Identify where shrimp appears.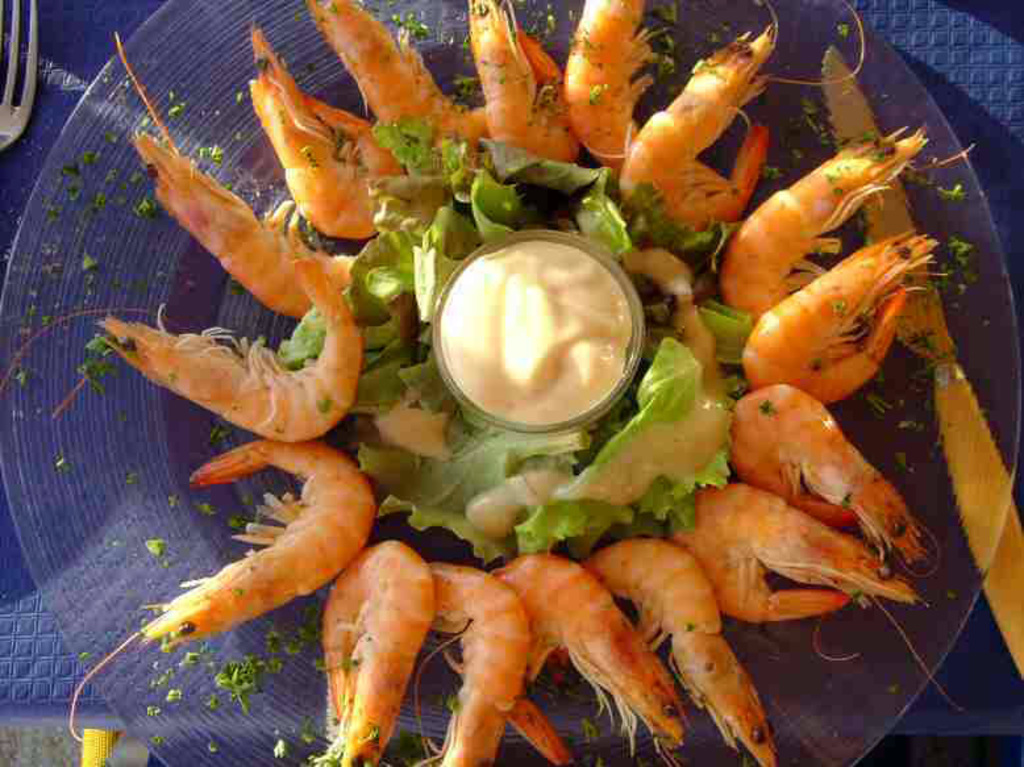
Appears at 322,541,441,766.
